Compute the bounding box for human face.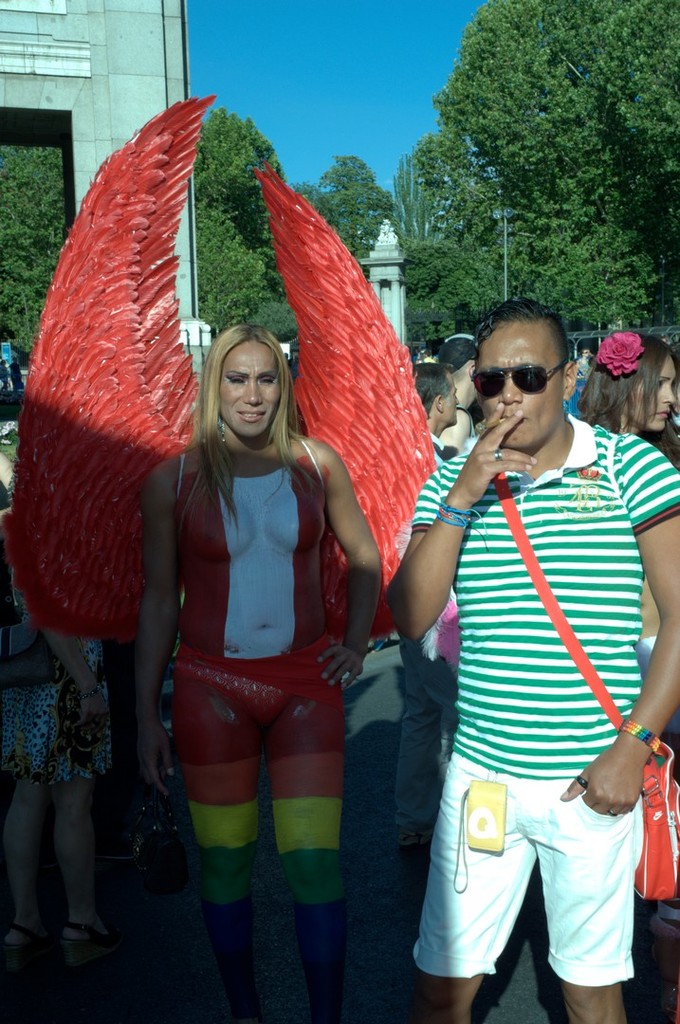
detection(481, 337, 561, 448).
